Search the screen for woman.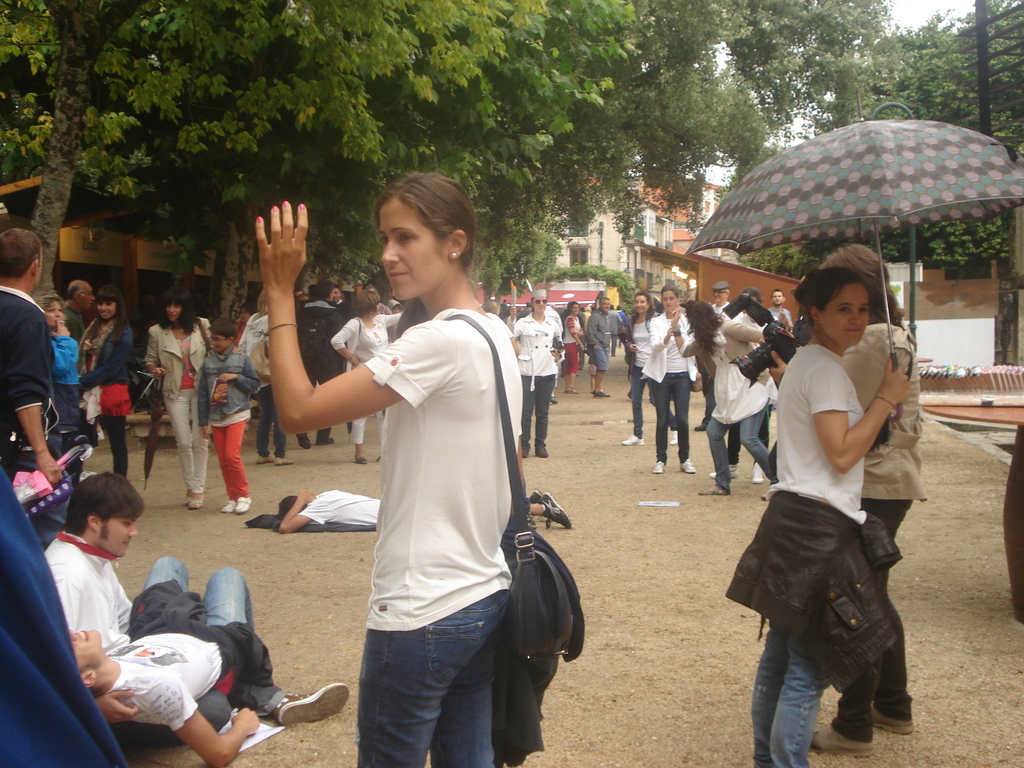
Found at Rect(328, 289, 404, 466).
